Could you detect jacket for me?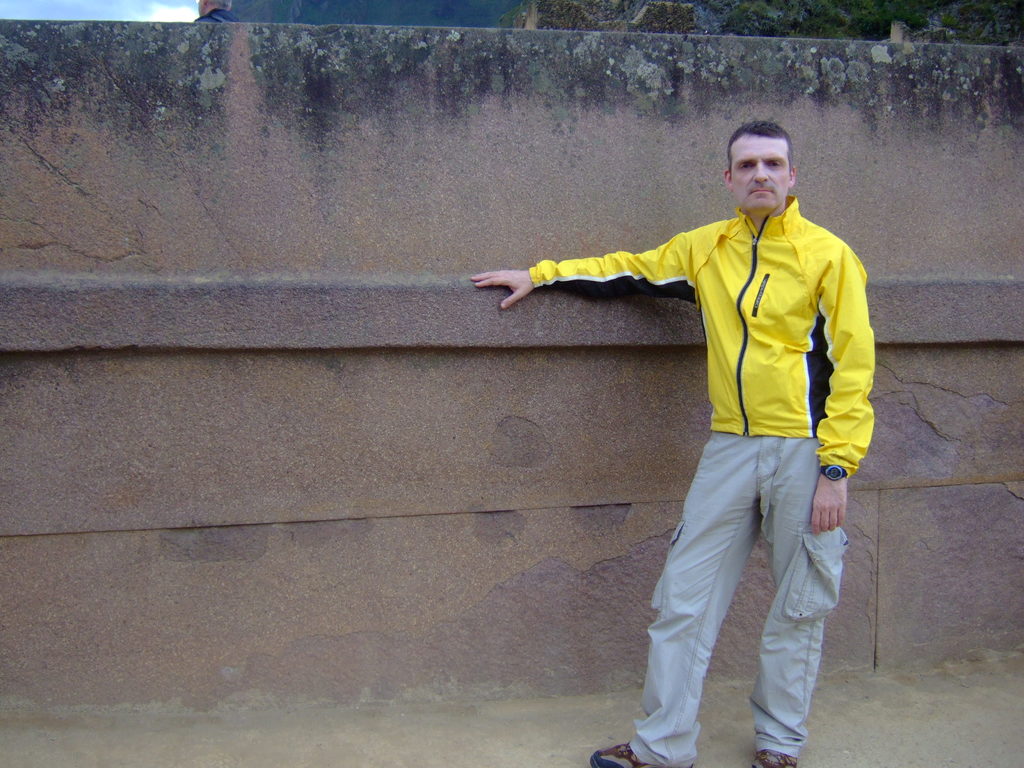
Detection result: bbox(581, 147, 887, 565).
